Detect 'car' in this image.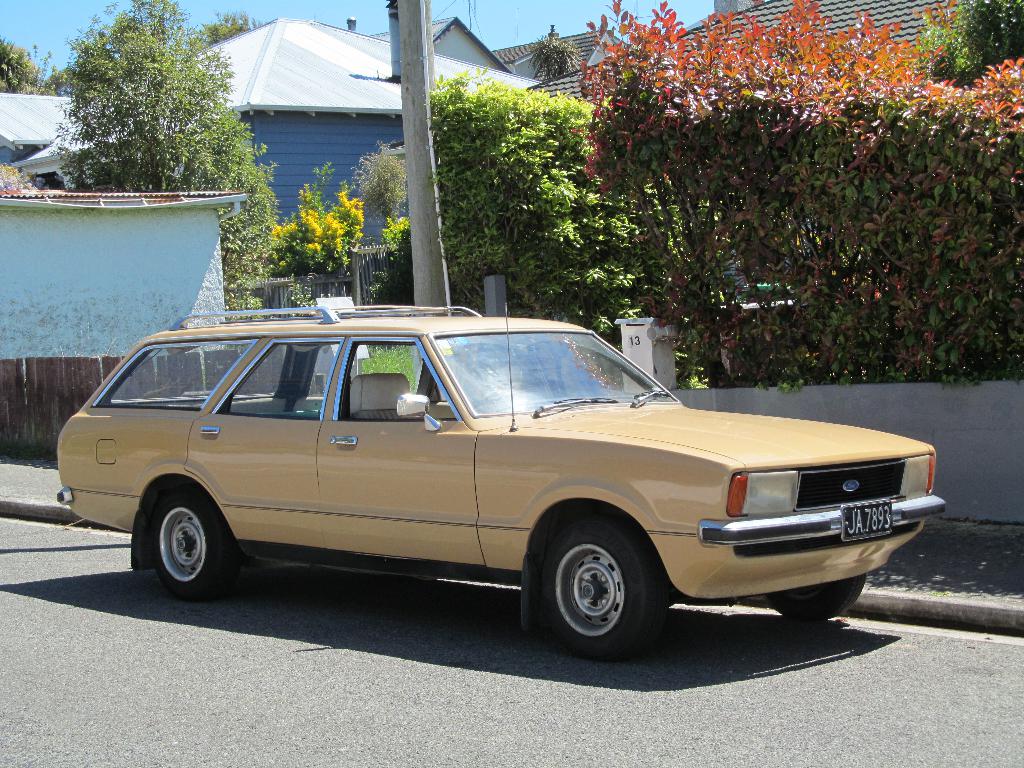
Detection: 724,280,807,316.
